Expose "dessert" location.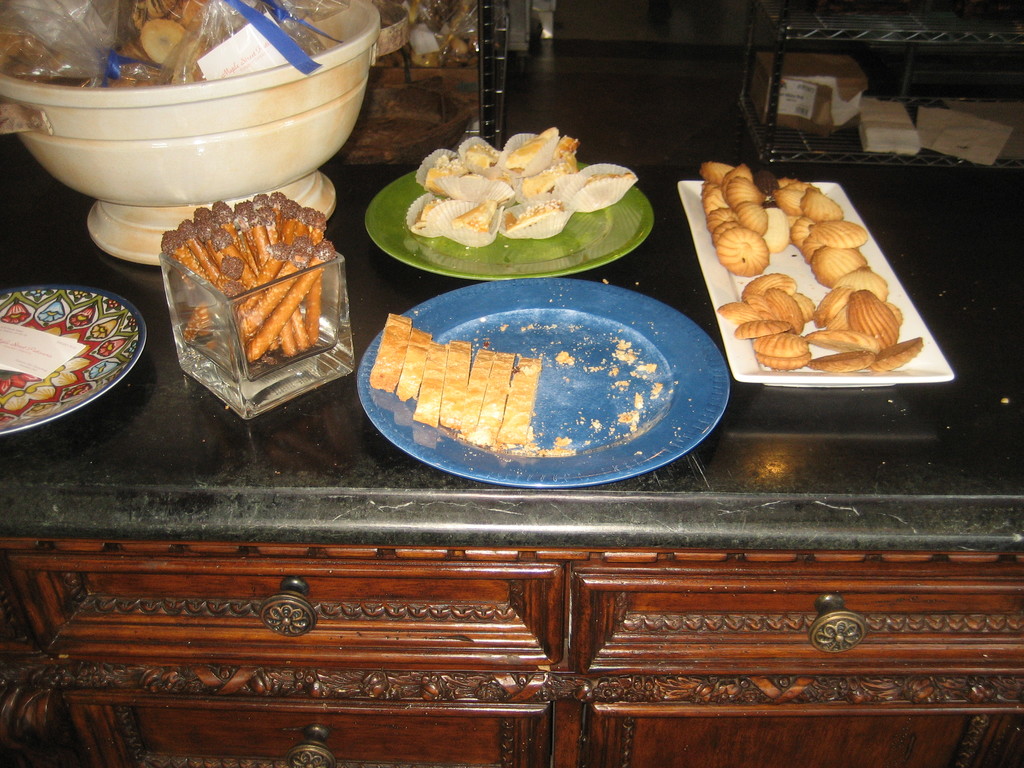
Exposed at x1=151 y1=186 x2=344 y2=380.
